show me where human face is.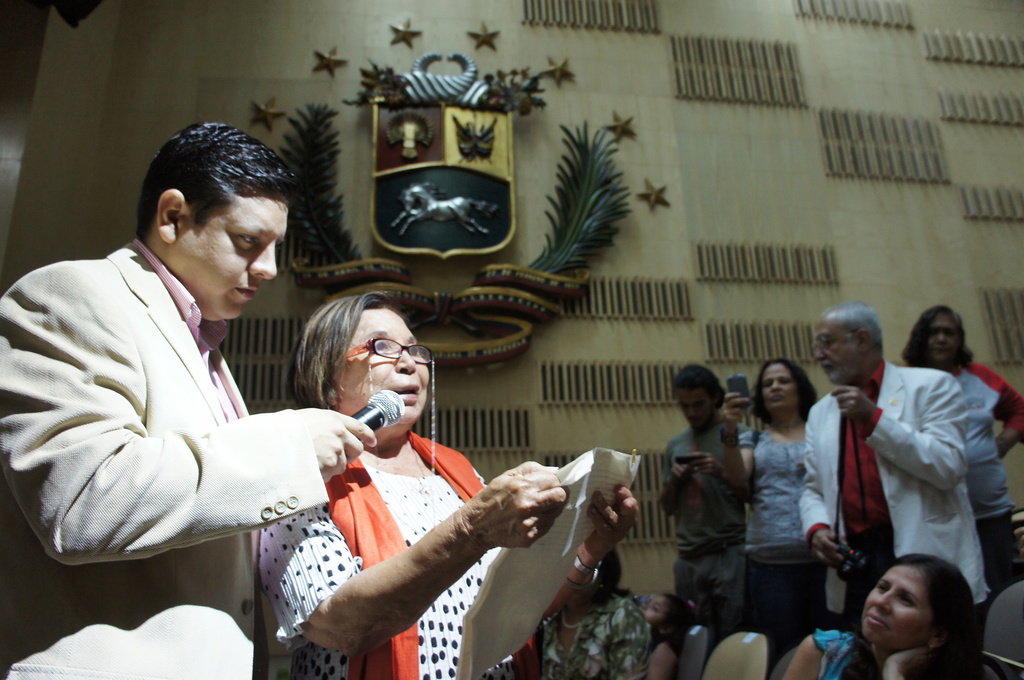
human face is at (x1=858, y1=559, x2=941, y2=660).
